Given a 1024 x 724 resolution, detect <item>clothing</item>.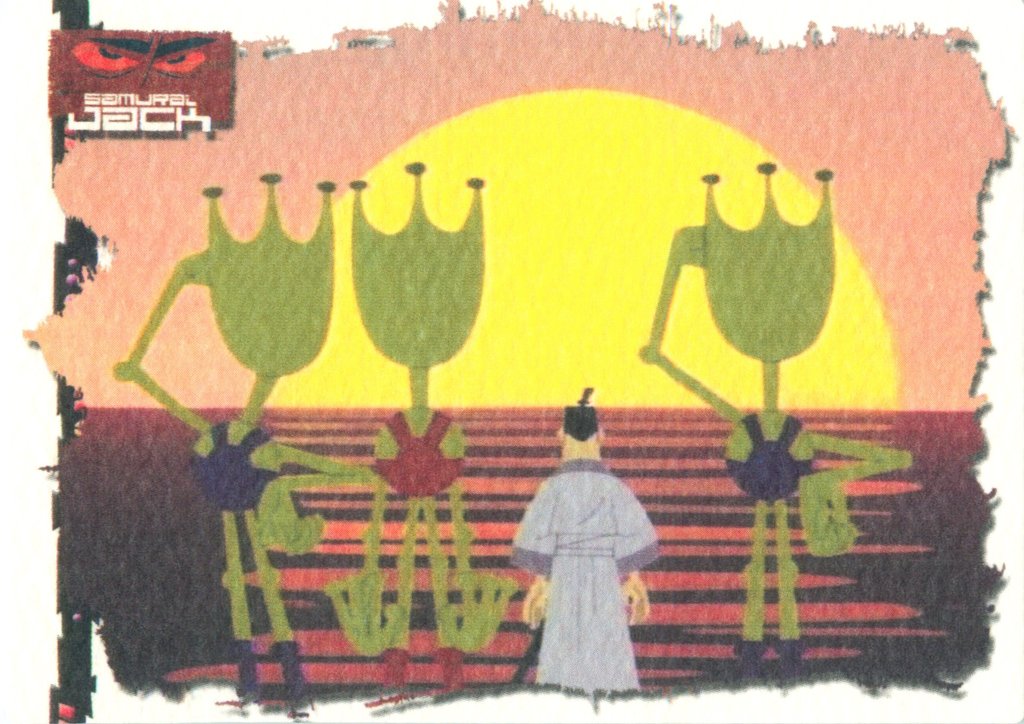
[724,412,817,501].
